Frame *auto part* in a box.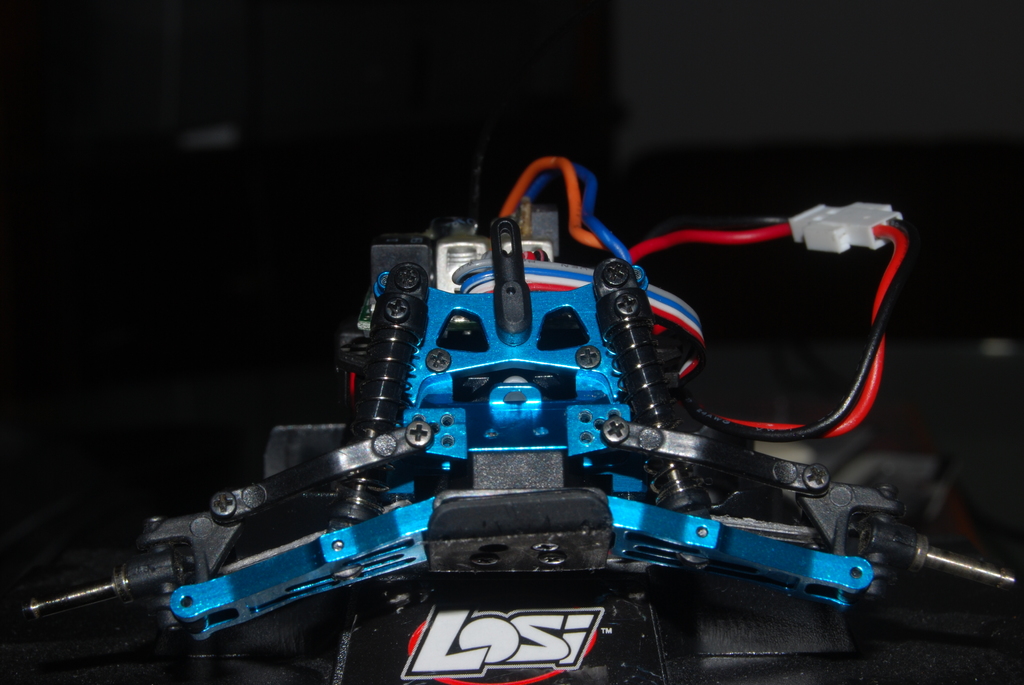
bbox=[13, 151, 1018, 684].
